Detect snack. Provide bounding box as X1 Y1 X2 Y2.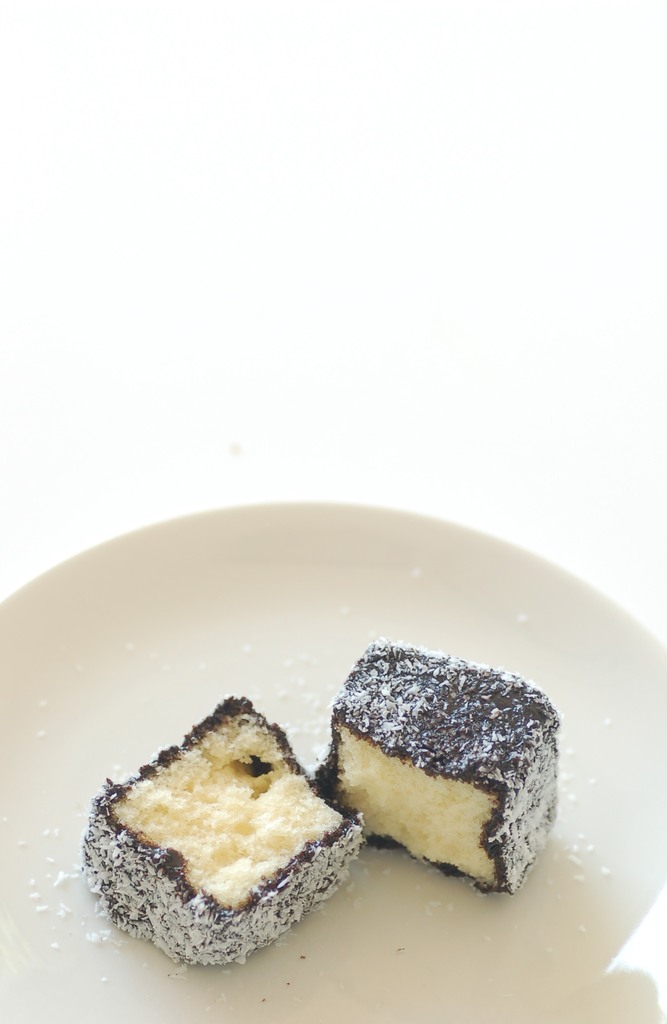
86 691 373 975.
